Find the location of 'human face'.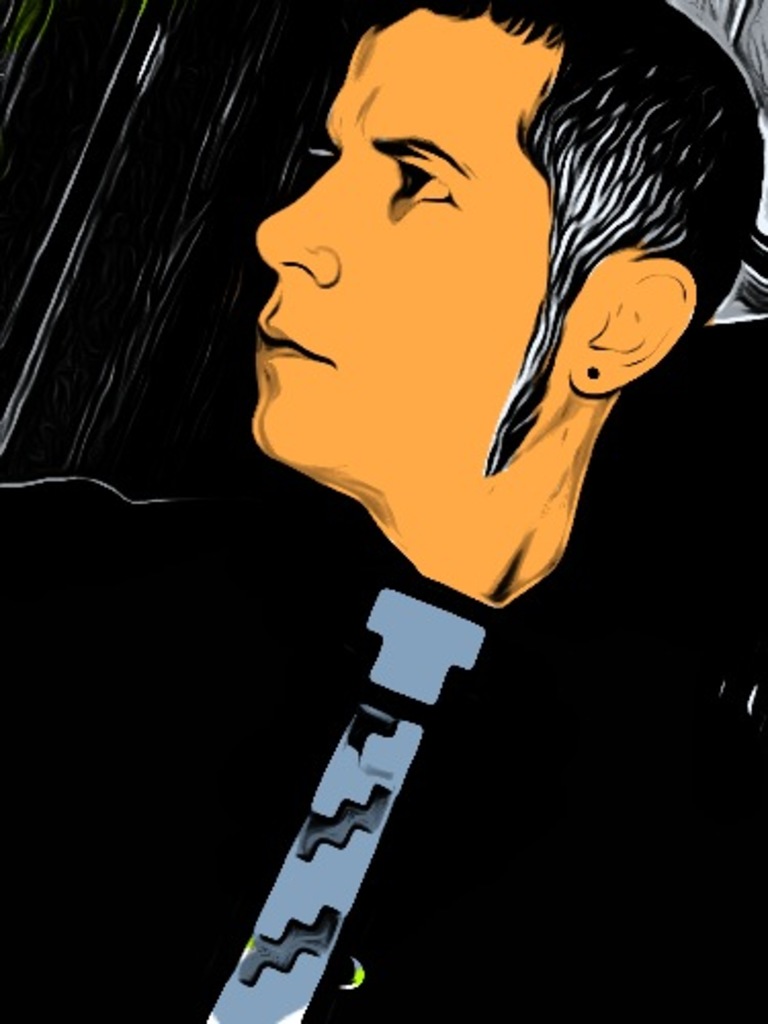
Location: (248,10,573,467).
